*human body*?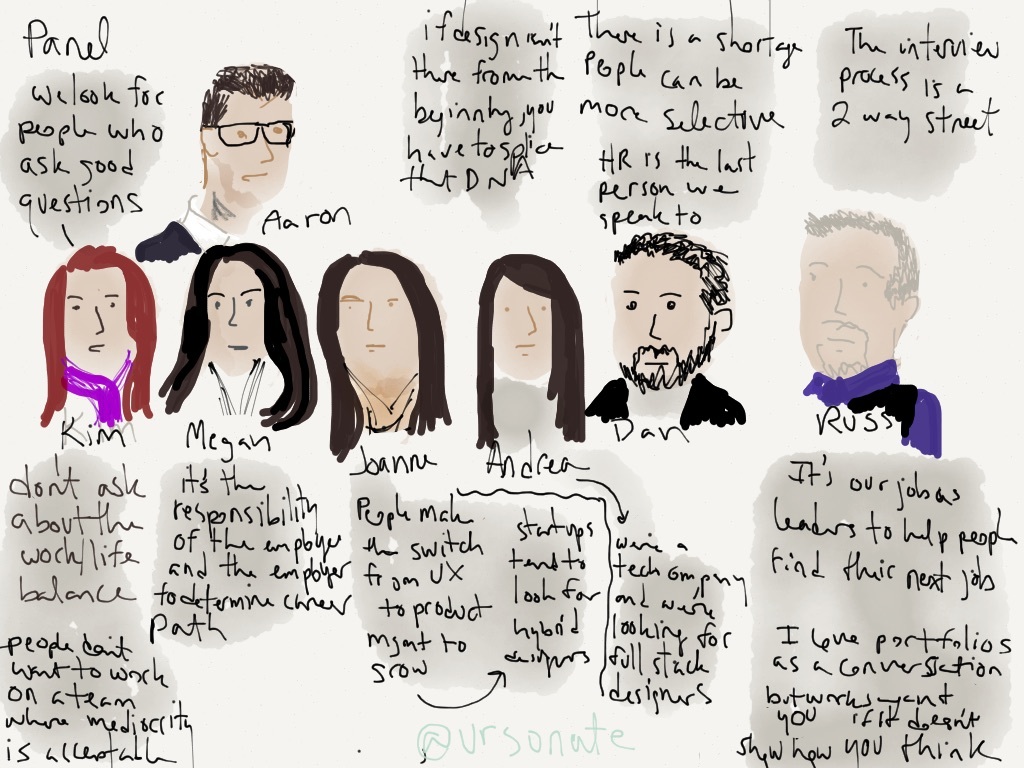
box(136, 195, 288, 255)
